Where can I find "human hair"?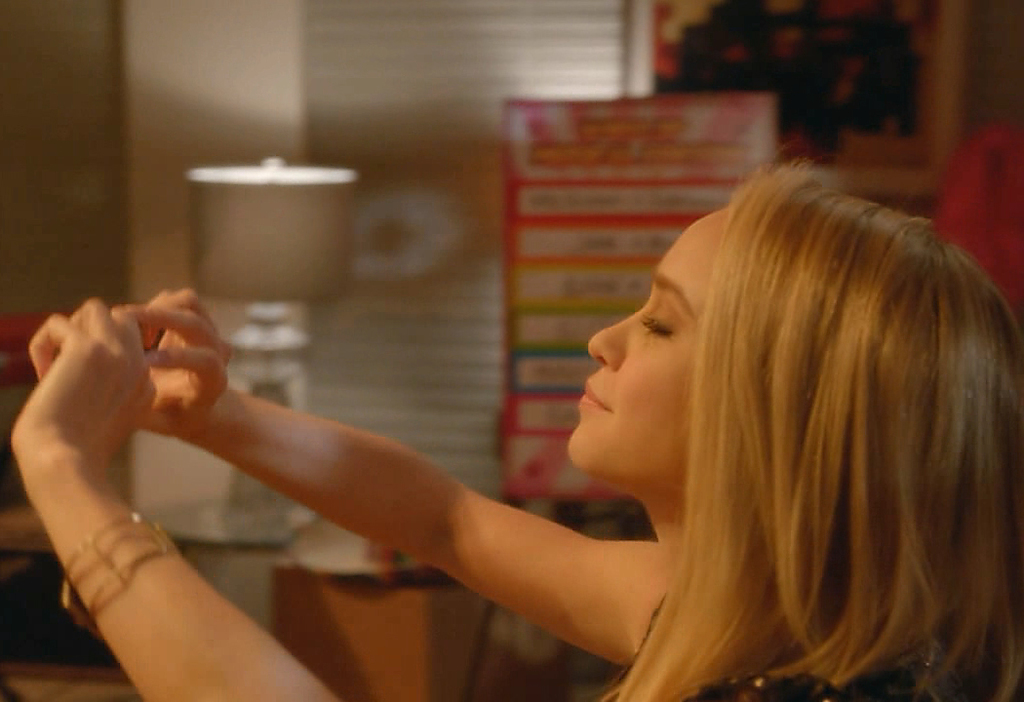
You can find it at [497,150,1023,701].
